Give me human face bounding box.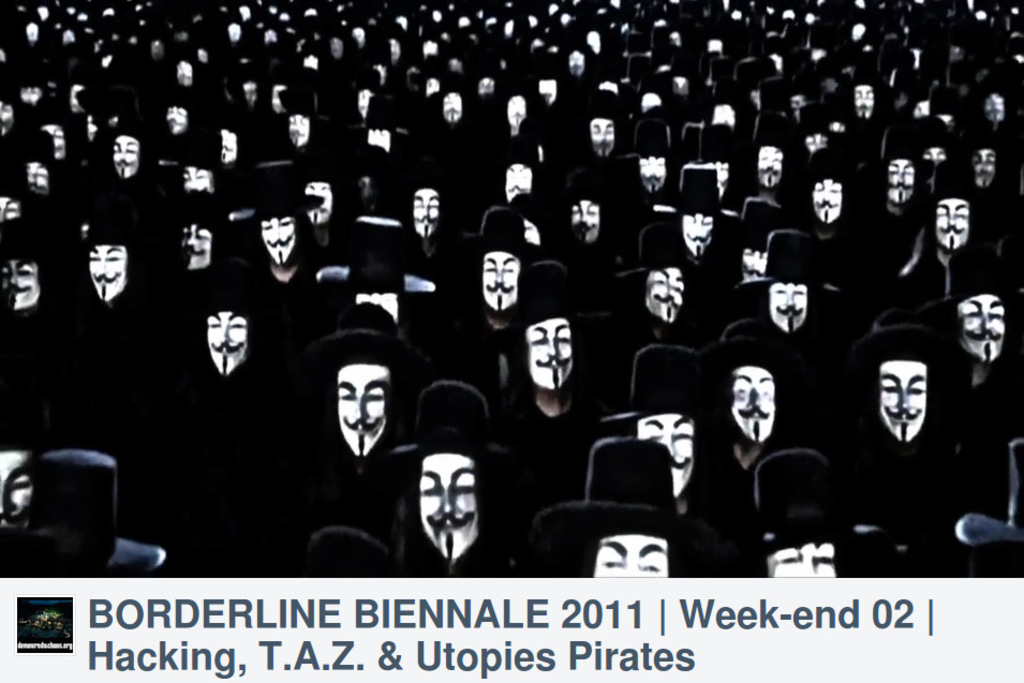
crop(680, 213, 713, 258).
